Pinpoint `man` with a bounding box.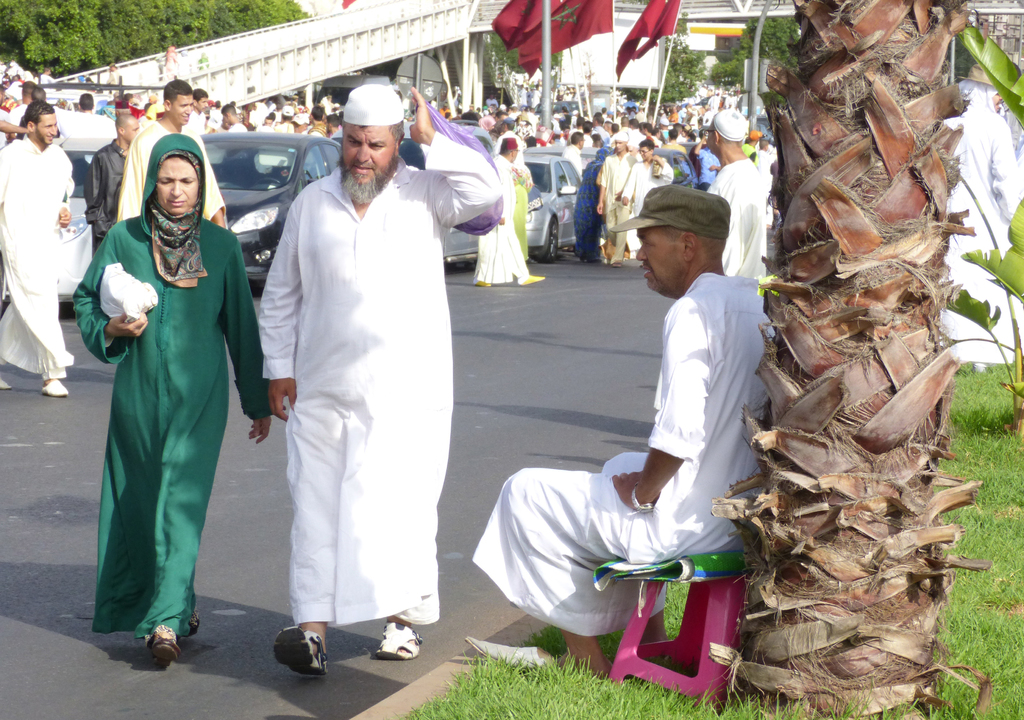
189, 90, 211, 145.
